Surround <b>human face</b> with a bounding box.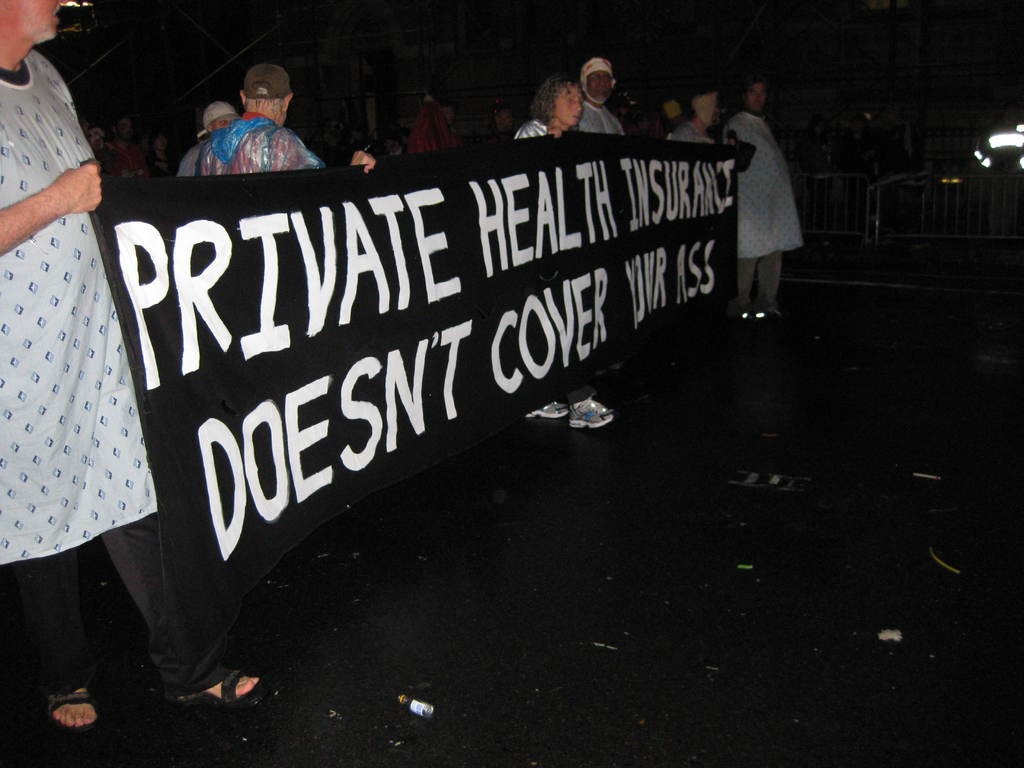
{"x1": 552, "y1": 82, "x2": 585, "y2": 125}.
